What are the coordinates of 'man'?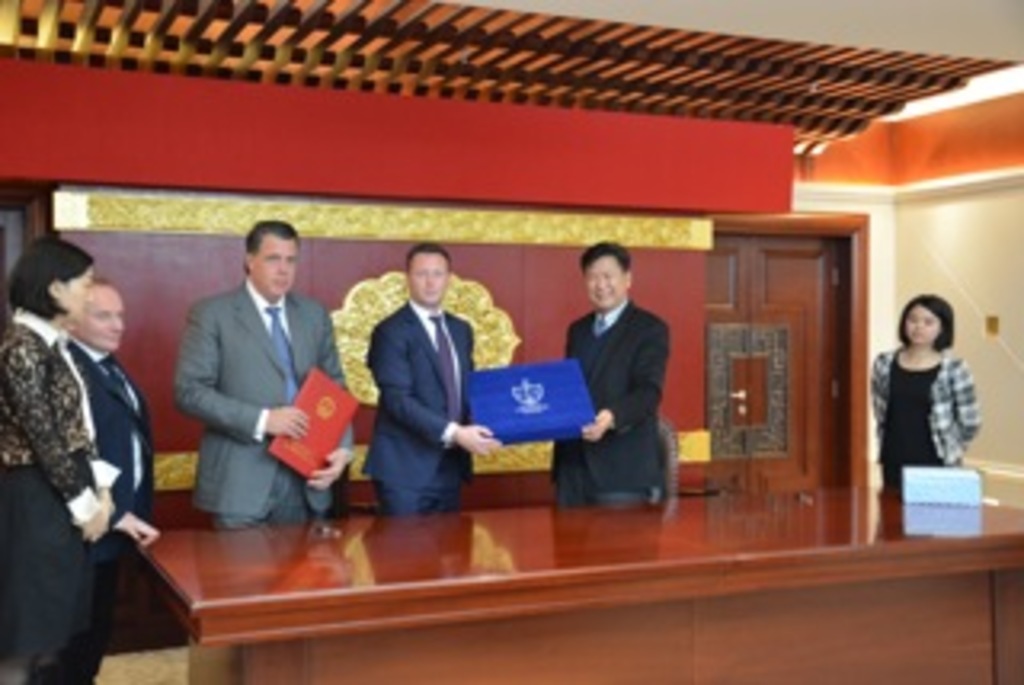
<region>173, 214, 368, 538</region>.
